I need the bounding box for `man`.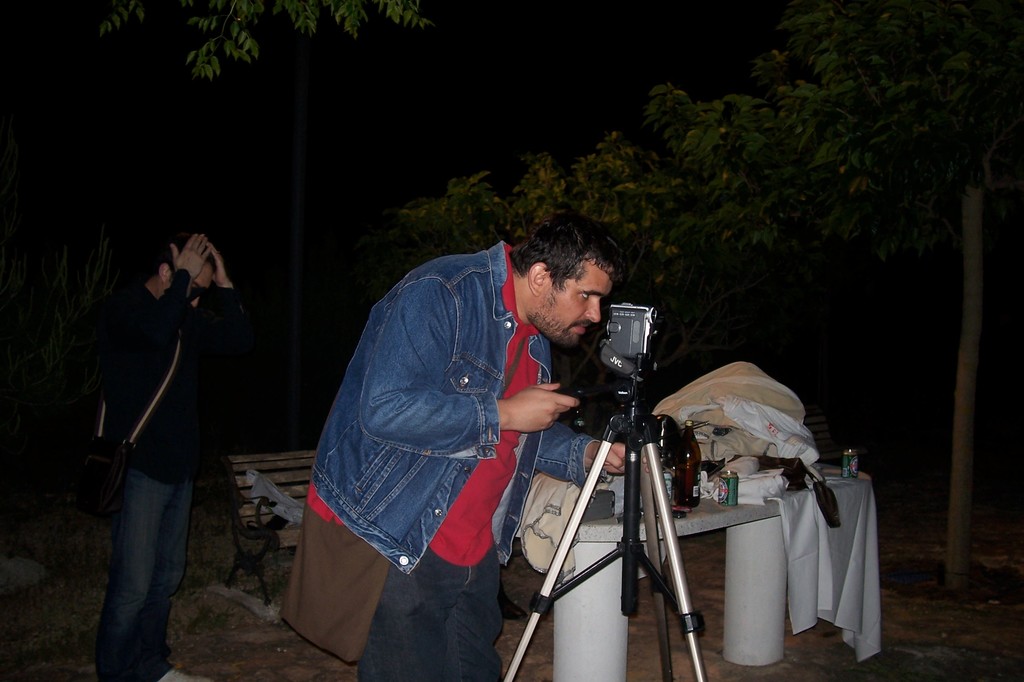
Here it is: <box>101,232,248,681</box>.
